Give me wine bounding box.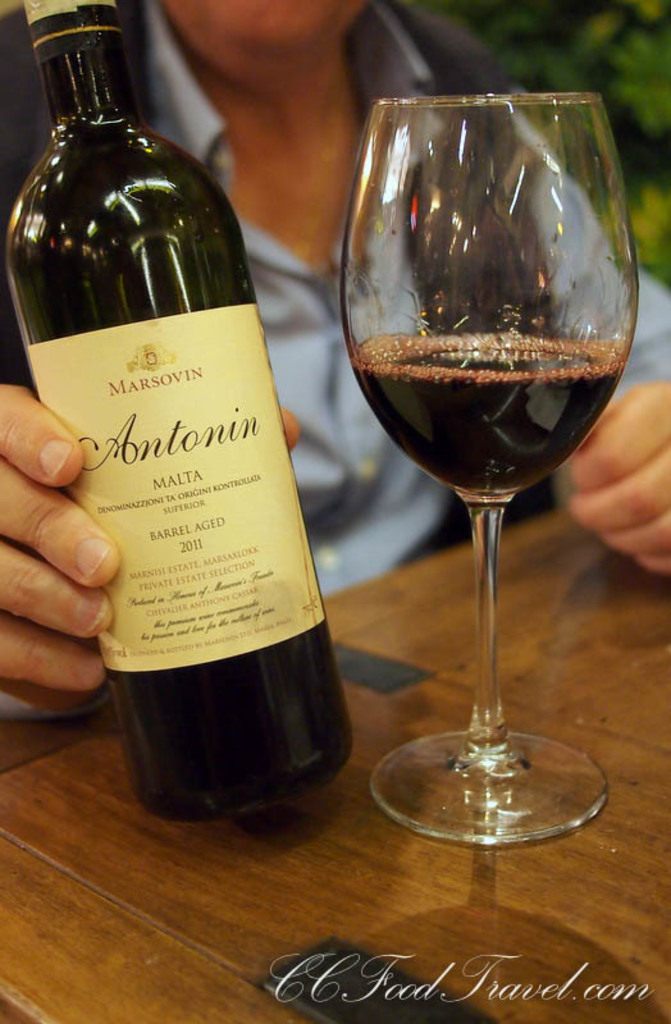
<region>357, 333, 618, 494</region>.
